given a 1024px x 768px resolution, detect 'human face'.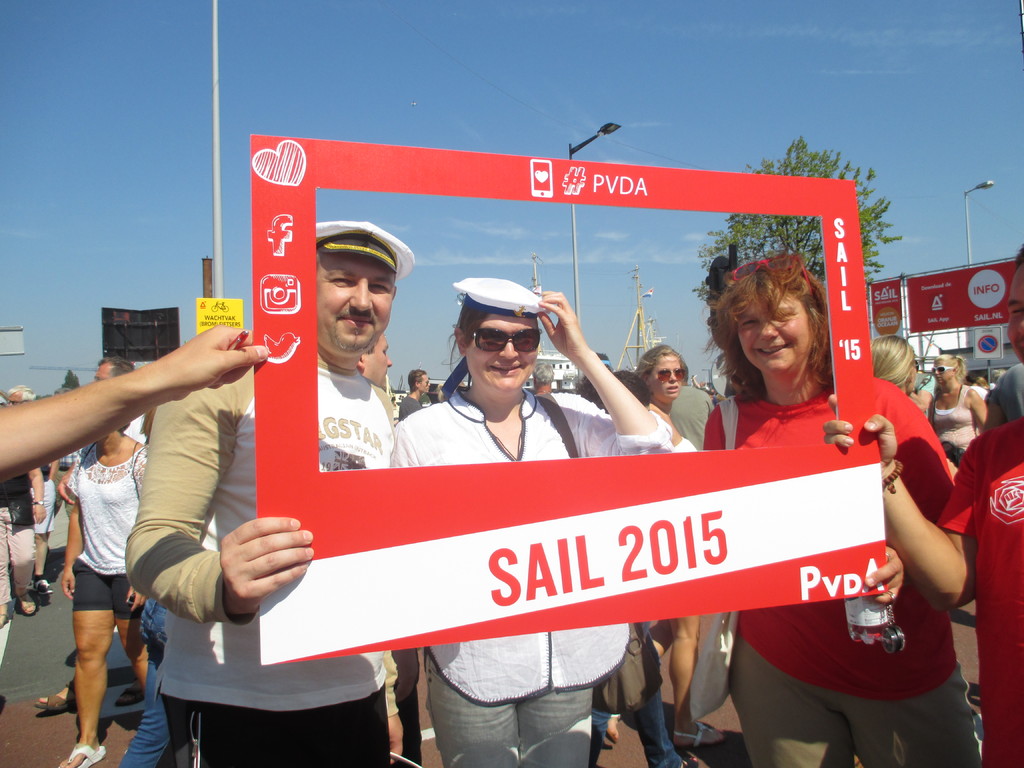
BBox(6, 393, 25, 406).
